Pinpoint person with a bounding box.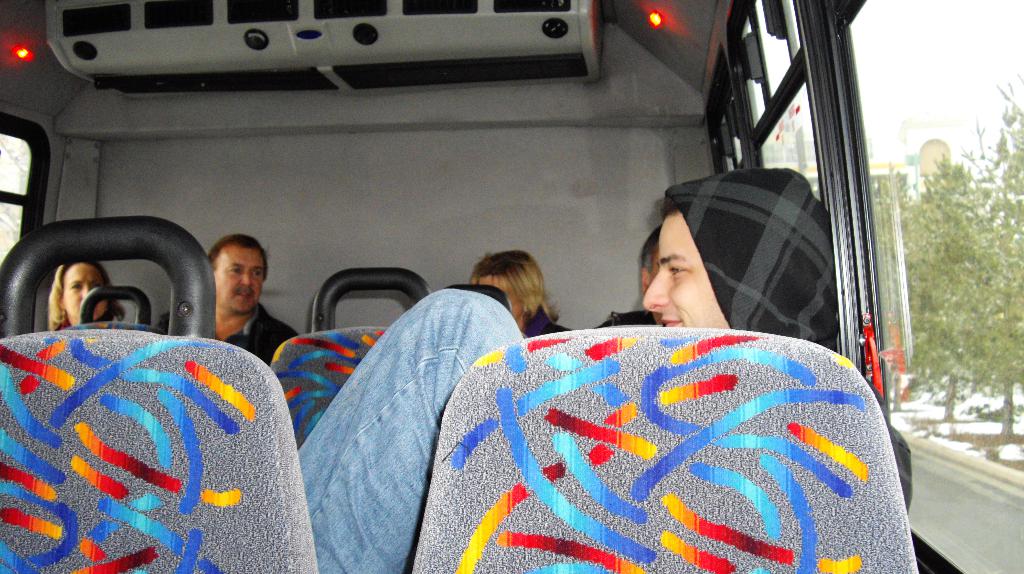
(left=41, top=261, right=113, bottom=338).
